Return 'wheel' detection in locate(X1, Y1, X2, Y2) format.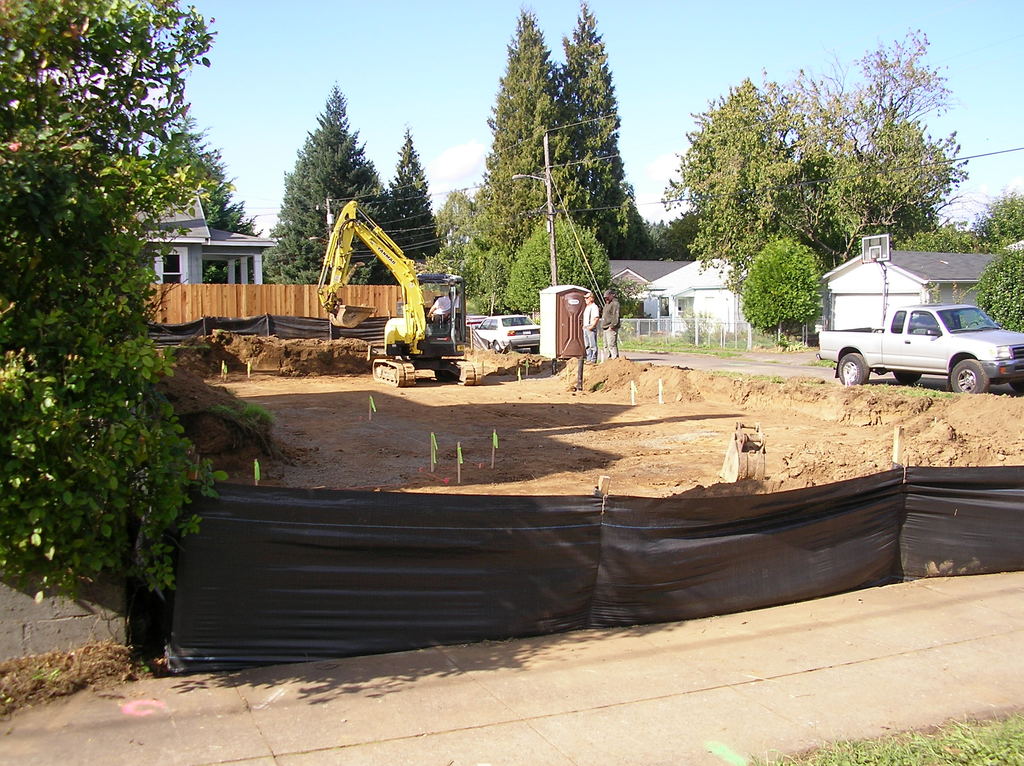
locate(490, 338, 501, 353).
